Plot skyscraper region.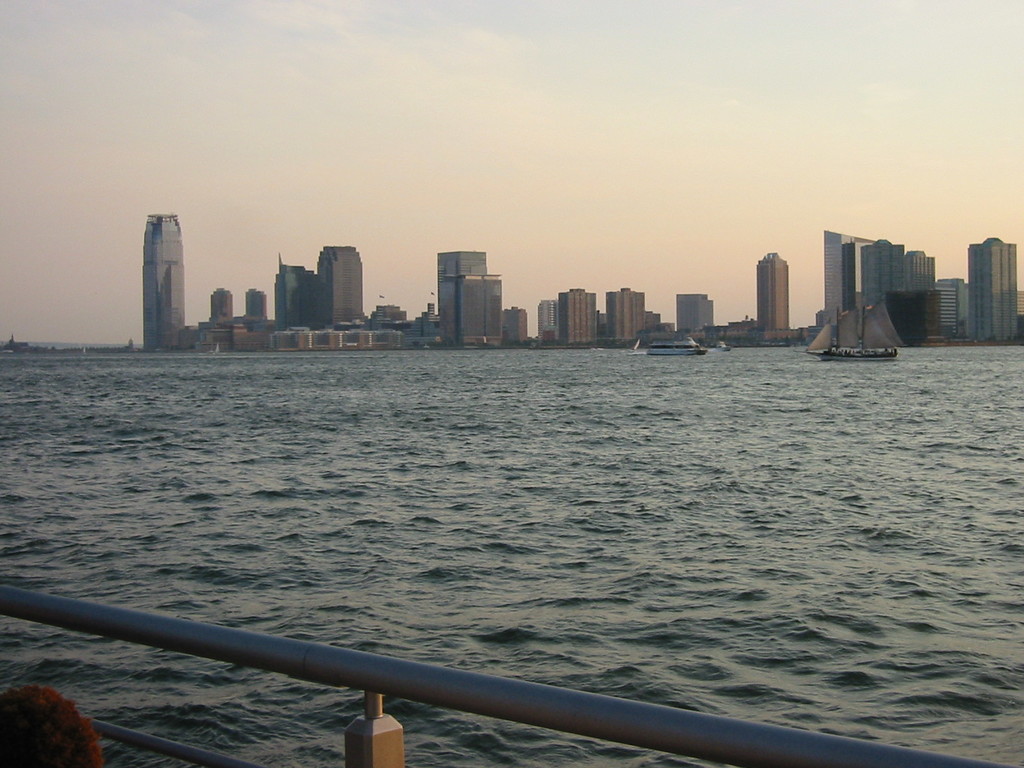
Plotted at {"x1": 855, "y1": 232, "x2": 922, "y2": 348}.
